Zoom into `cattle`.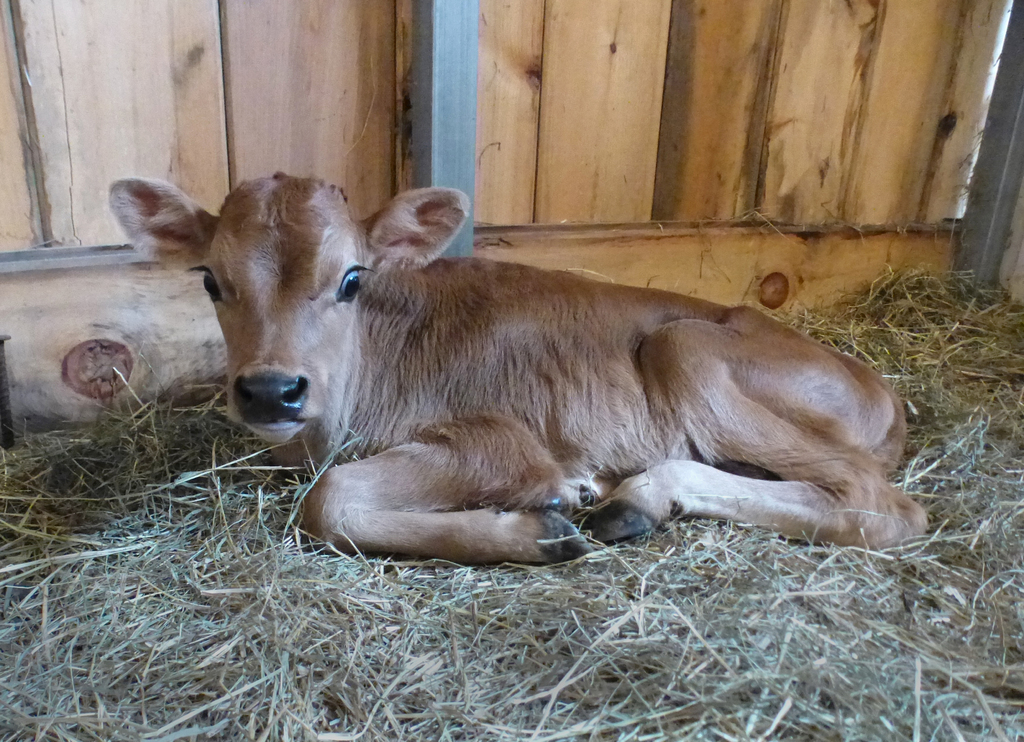
Zoom target: 129 196 942 558.
